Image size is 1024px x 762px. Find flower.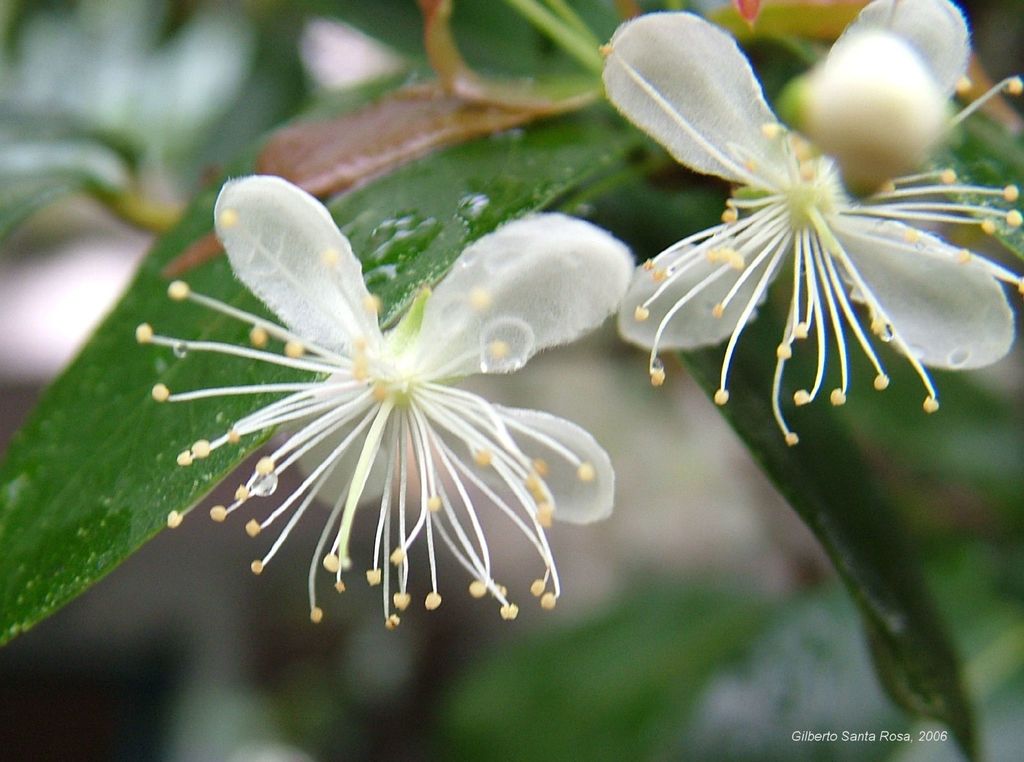
locate(604, 0, 1023, 449).
